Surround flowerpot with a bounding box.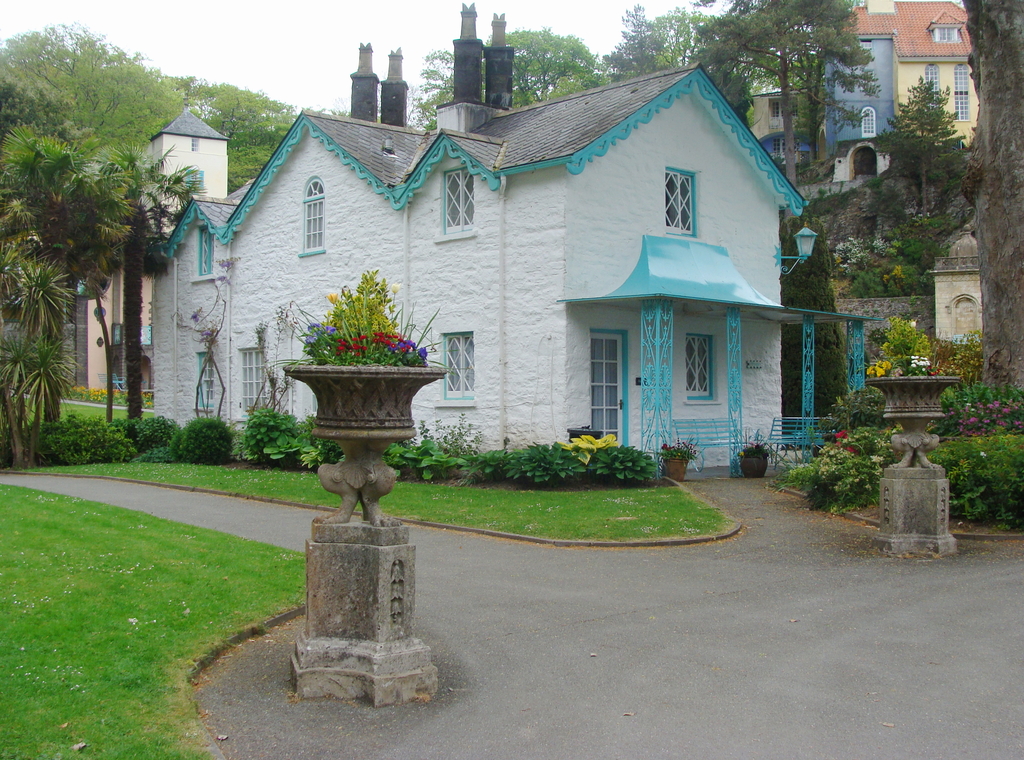
<box>283,361,451,441</box>.
